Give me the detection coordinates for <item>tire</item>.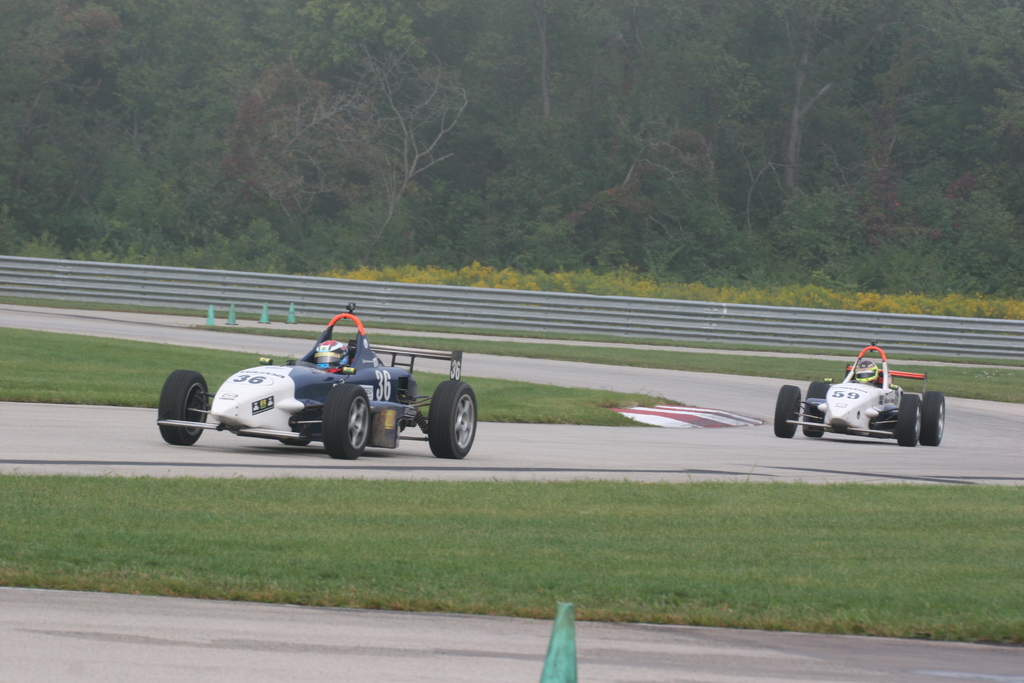
<region>281, 440, 310, 448</region>.
